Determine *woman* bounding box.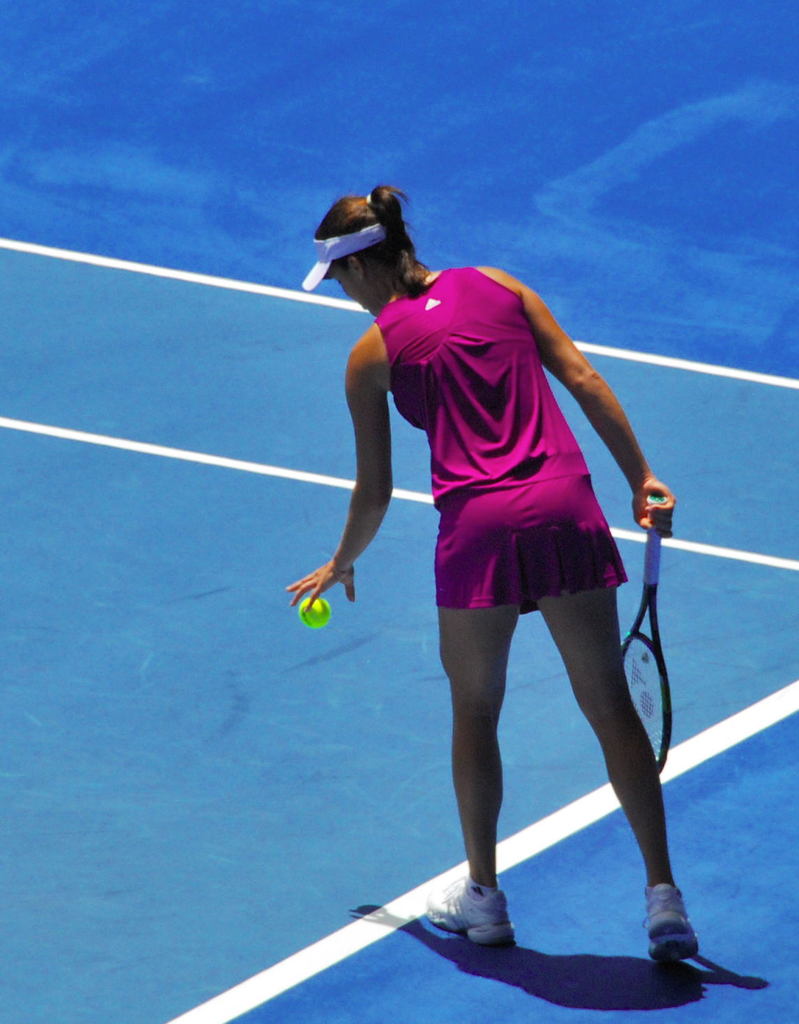
Determined: locate(263, 221, 679, 898).
